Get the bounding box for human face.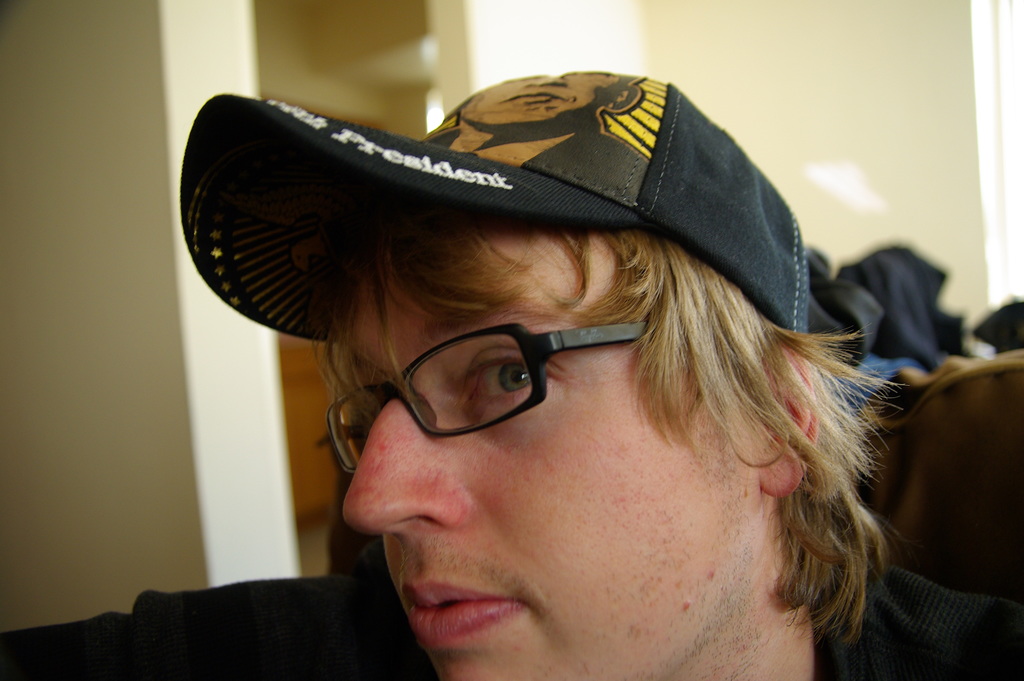
340:215:759:680.
